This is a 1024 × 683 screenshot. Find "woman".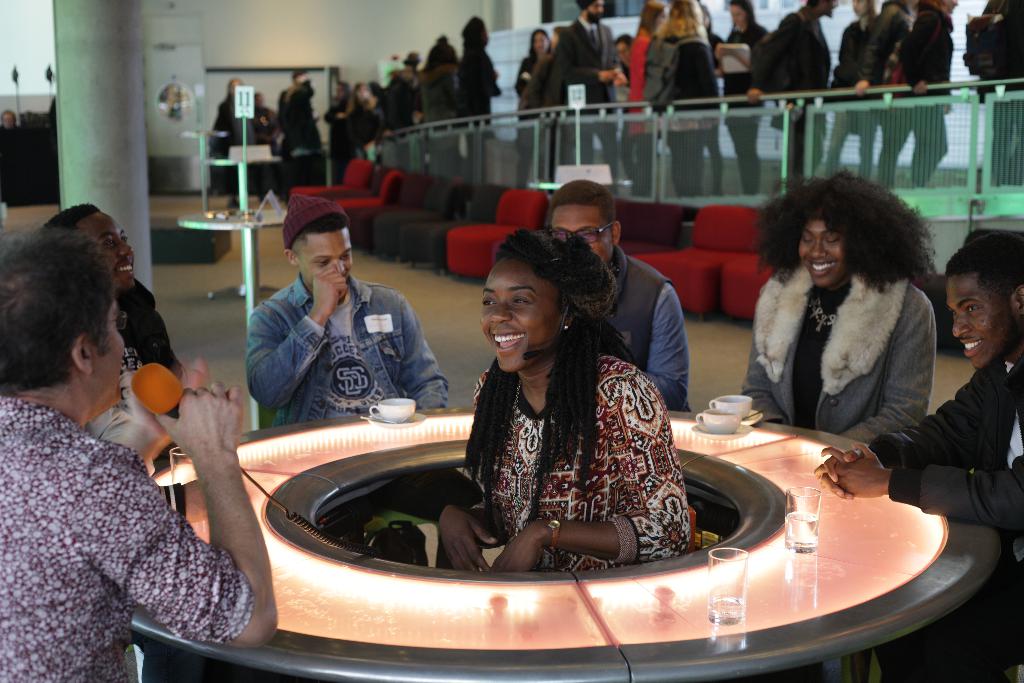
Bounding box: bbox=(623, 0, 673, 196).
